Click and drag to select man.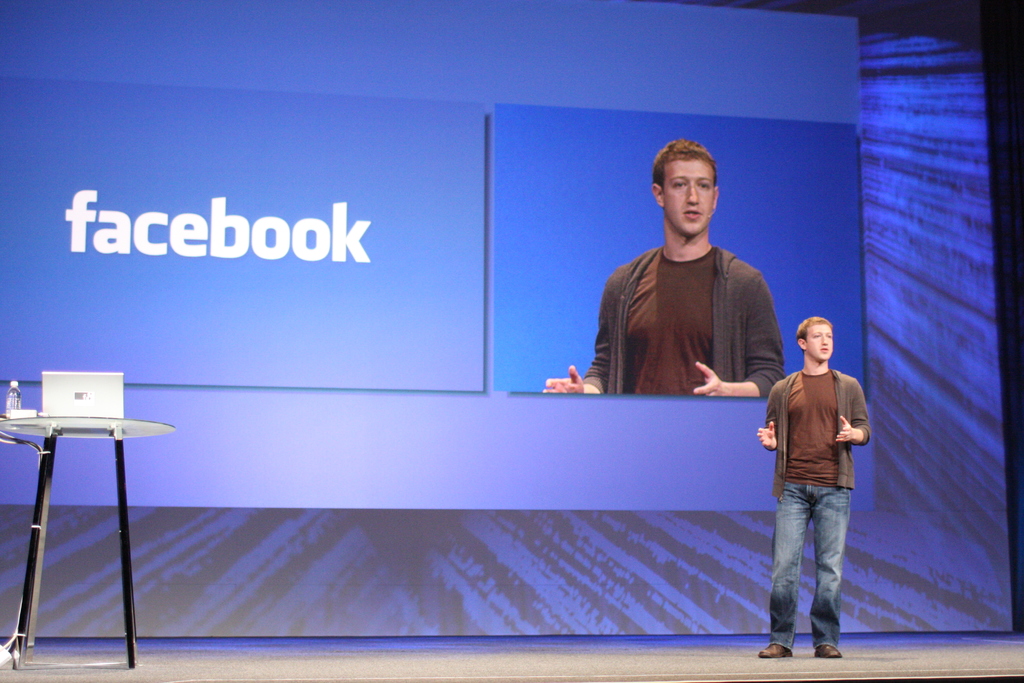
Selection: (left=749, top=320, right=870, bottom=656).
